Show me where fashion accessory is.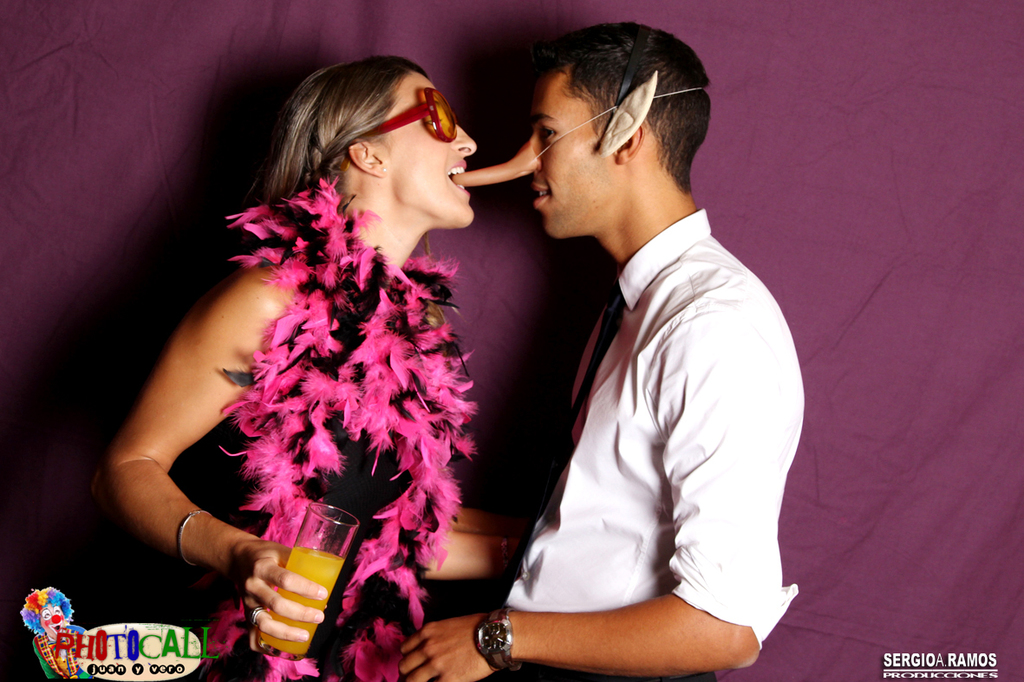
fashion accessory is at region(245, 603, 266, 634).
